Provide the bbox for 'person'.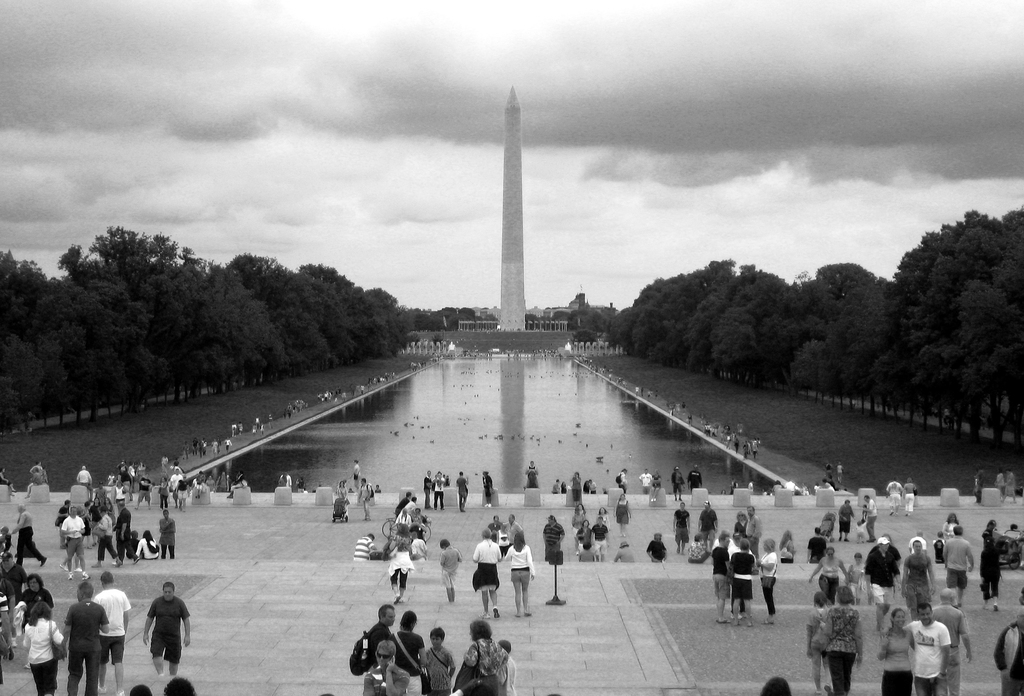
(x1=824, y1=463, x2=832, y2=473).
